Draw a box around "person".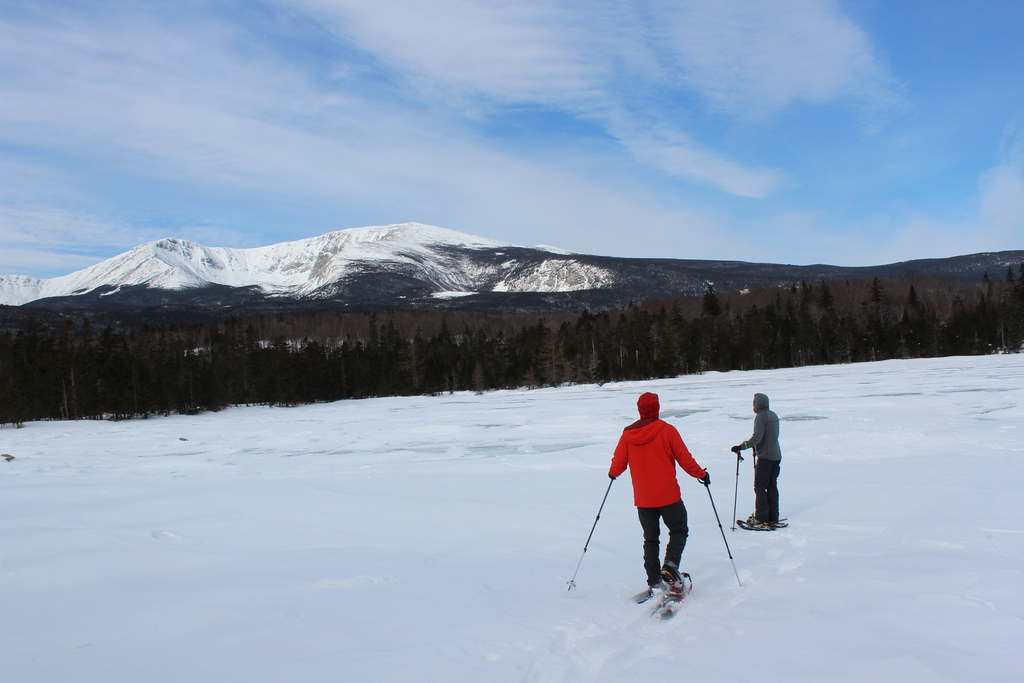
608, 393, 707, 593.
